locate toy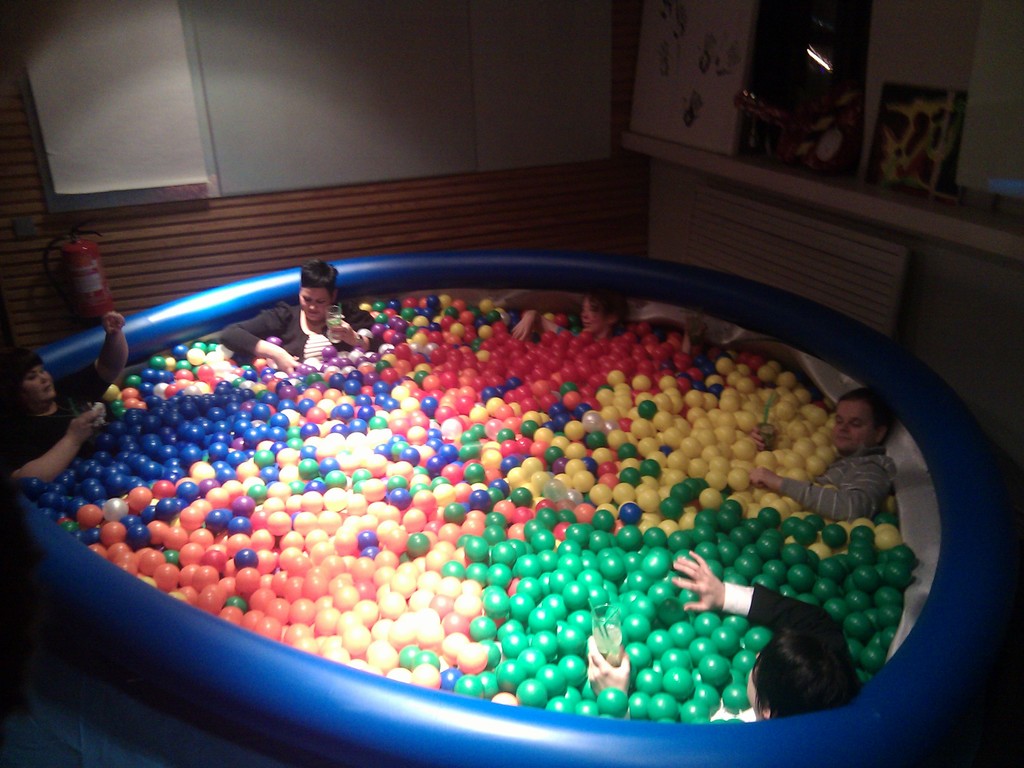
(left=556, top=624, right=589, bottom=656)
